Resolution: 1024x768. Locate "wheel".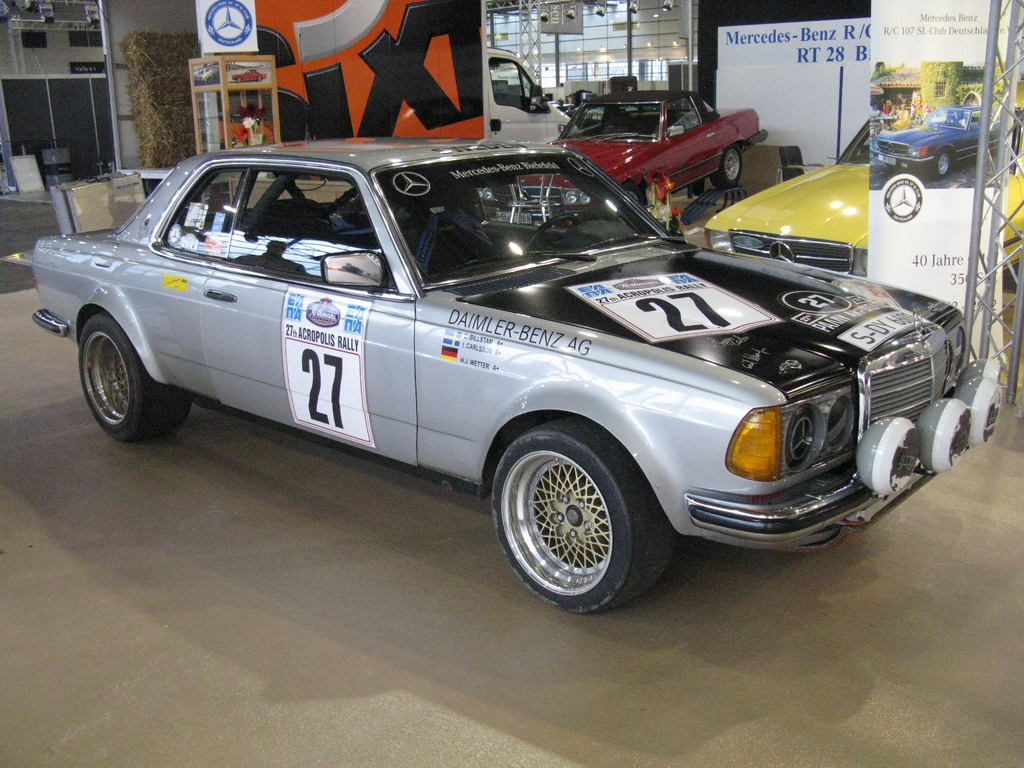
detection(712, 148, 744, 188).
